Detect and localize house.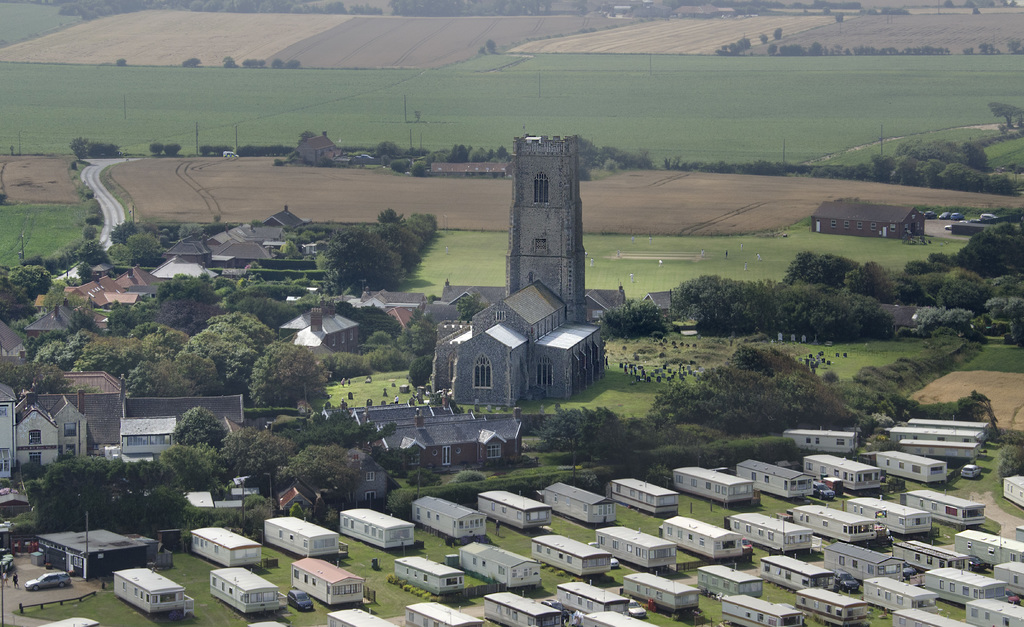
Localized at (left=579, top=609, right=662, bottom=626).
